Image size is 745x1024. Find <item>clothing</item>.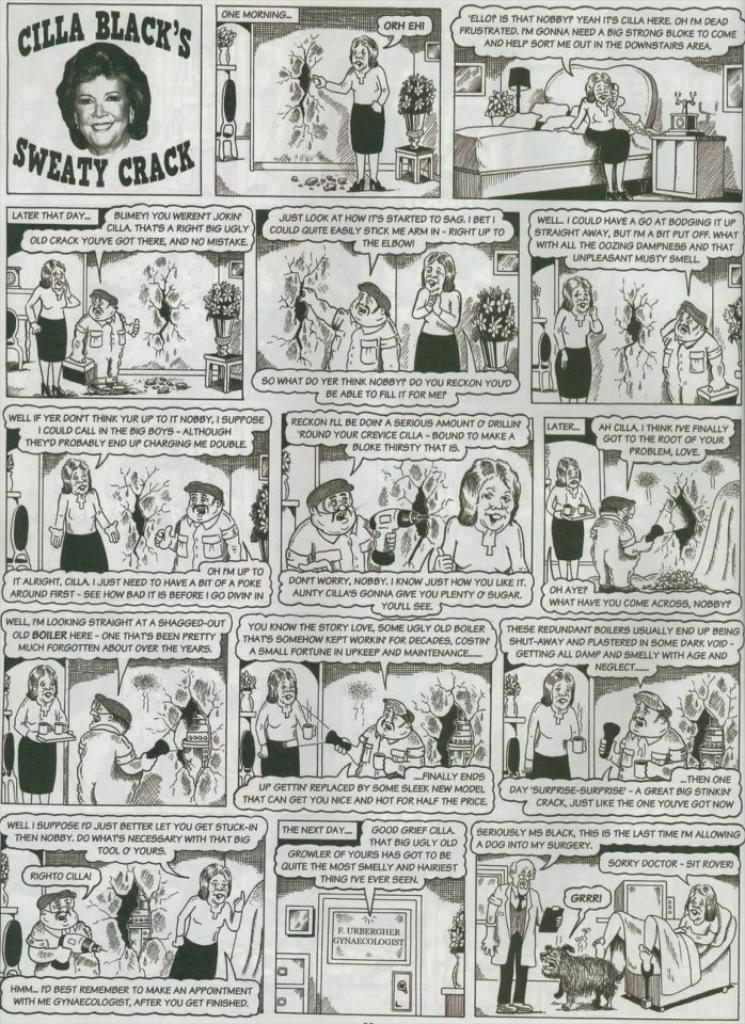
region(23, 284, 80, 364).
